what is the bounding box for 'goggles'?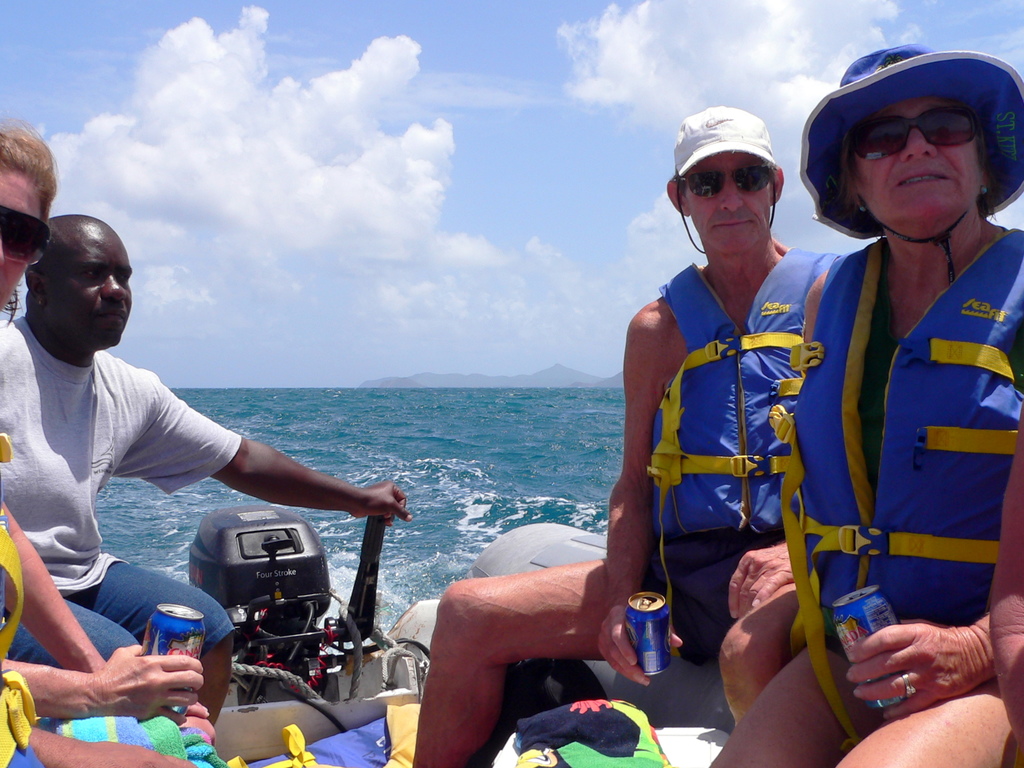
(left=832, top=100, right=994, bottom=166).
